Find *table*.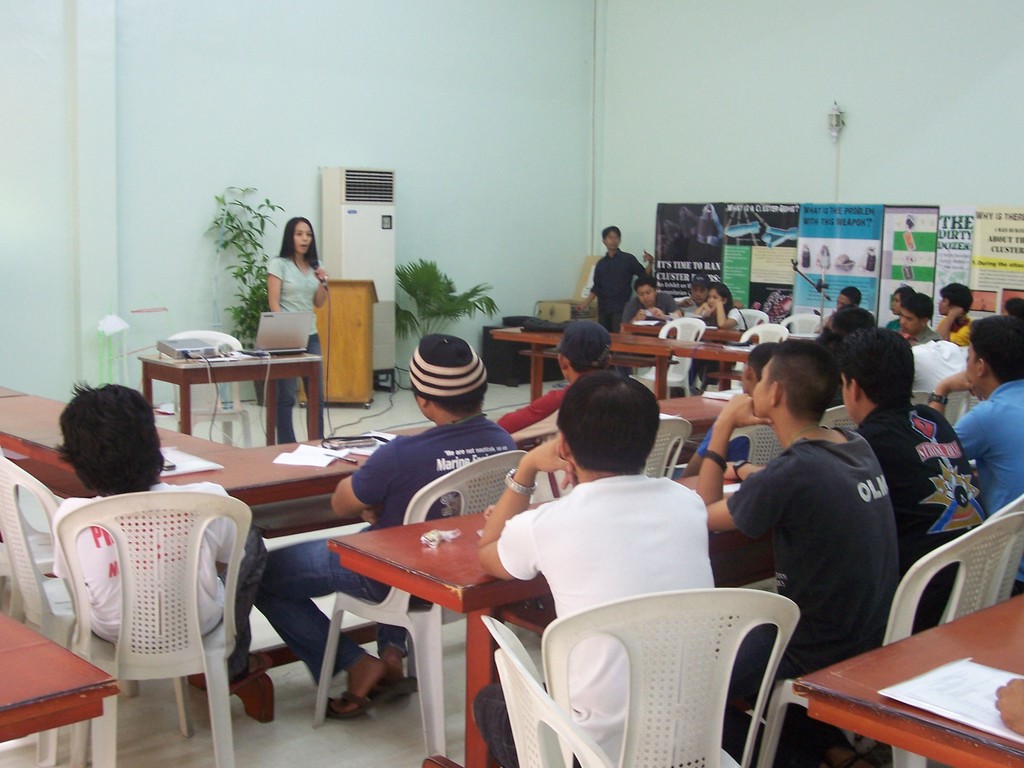
(left=482, top=325, right=750, bottom=392).
